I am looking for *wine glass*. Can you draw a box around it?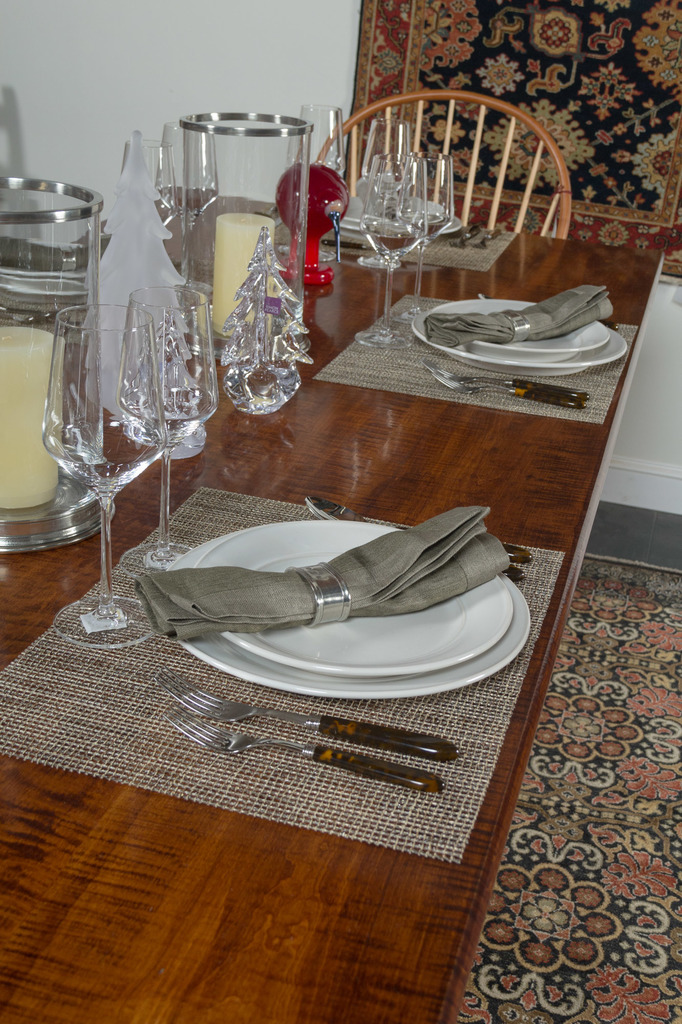
Sure, the bounding box is region(282, 99, 344, 250).
